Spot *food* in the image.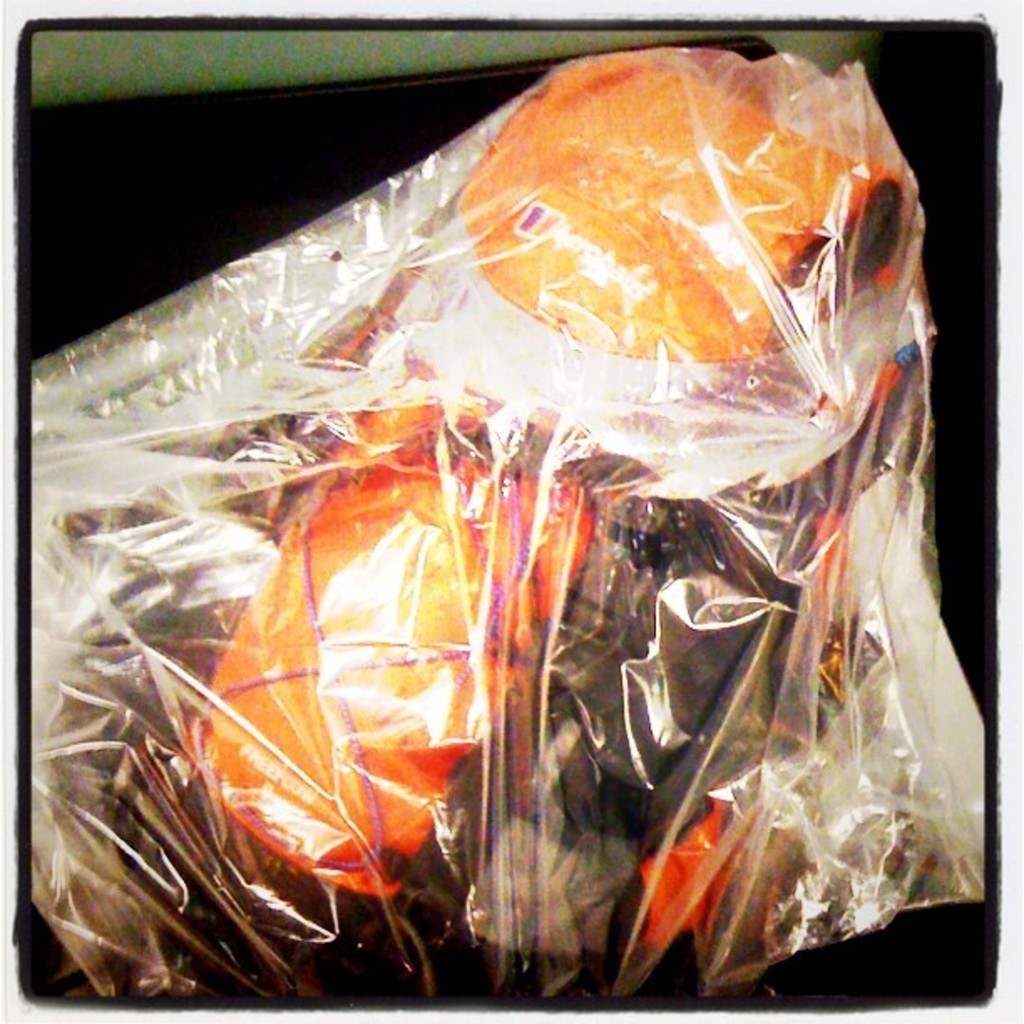
*food* found at (191, 50, 897, 1004).
